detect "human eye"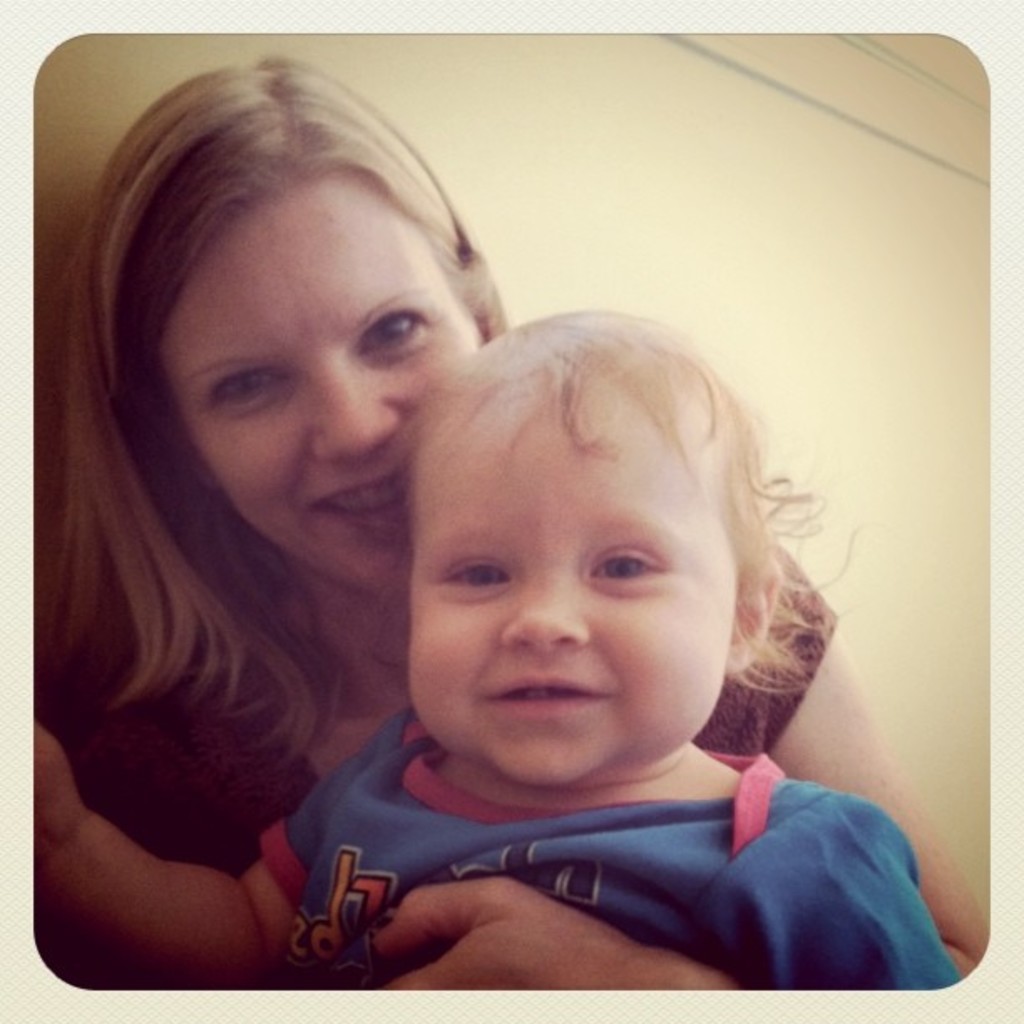
bbox=[356, 310, 420, 356]
